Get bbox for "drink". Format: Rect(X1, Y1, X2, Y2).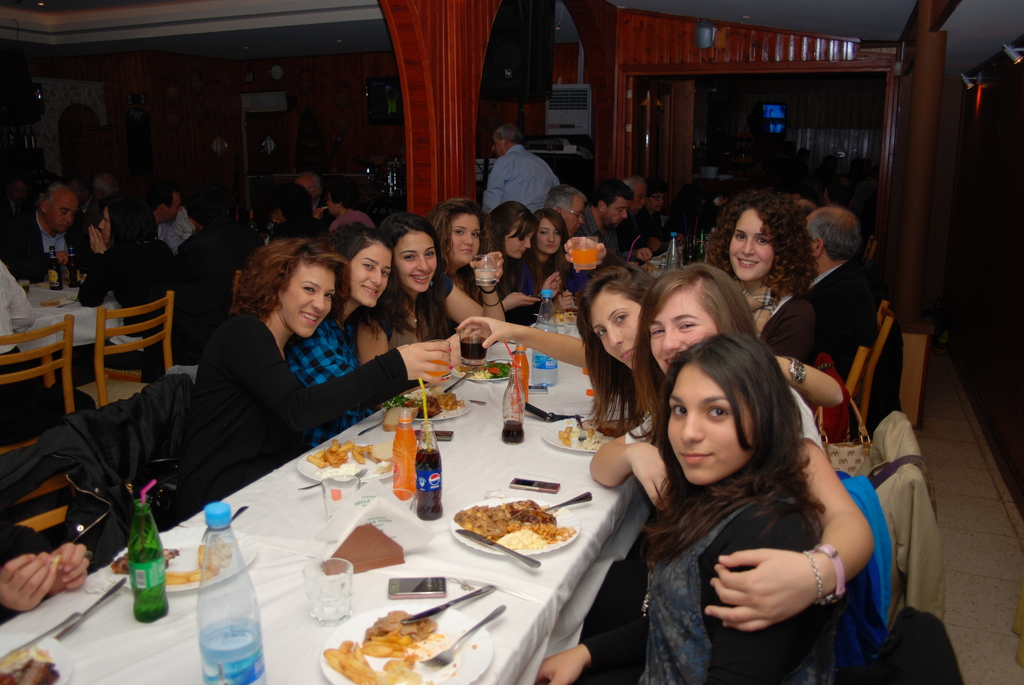
Rect(427, 350, 451, 378).
